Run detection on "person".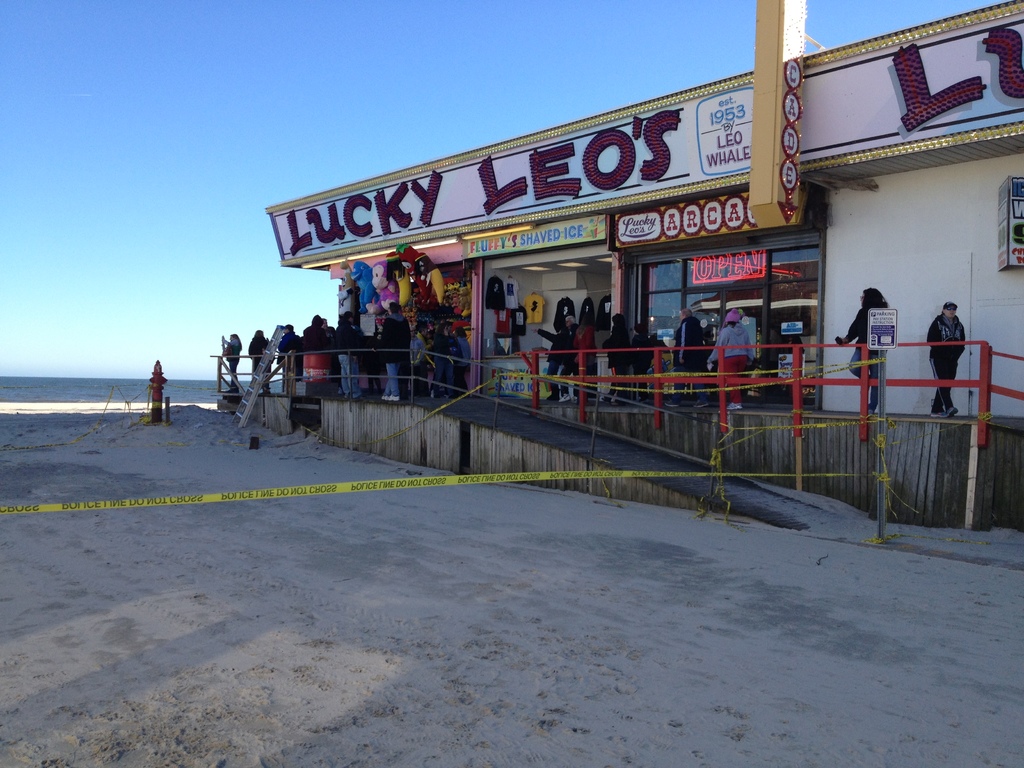
Result: {"left": 832, "top": 285, "right": 892, "bottom": 413}.
